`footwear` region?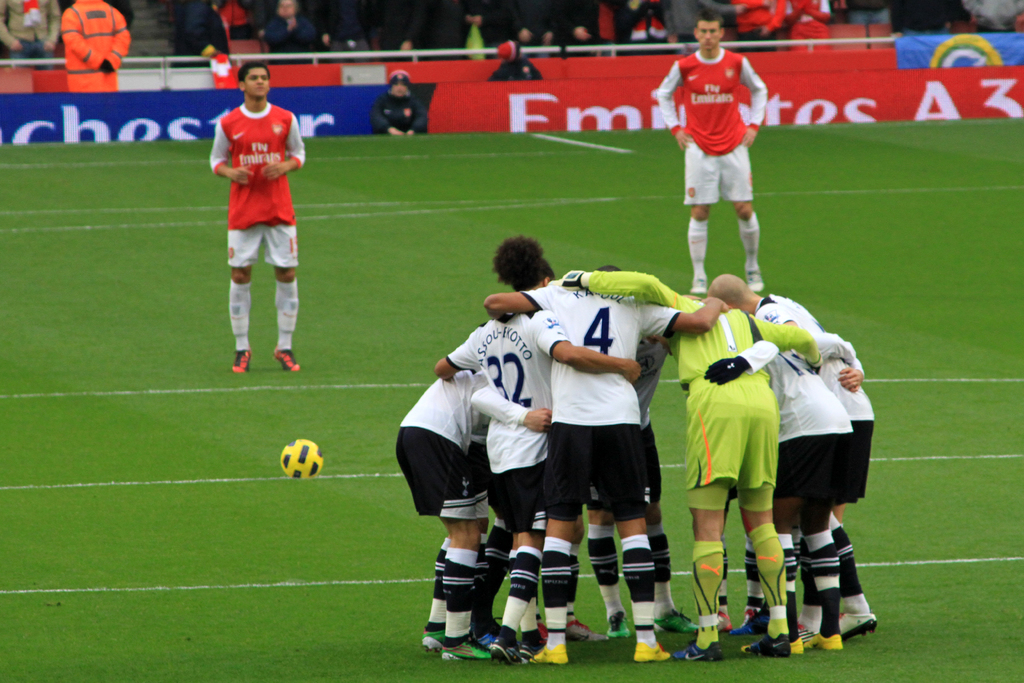
detection(746, 263, 764, 290)
